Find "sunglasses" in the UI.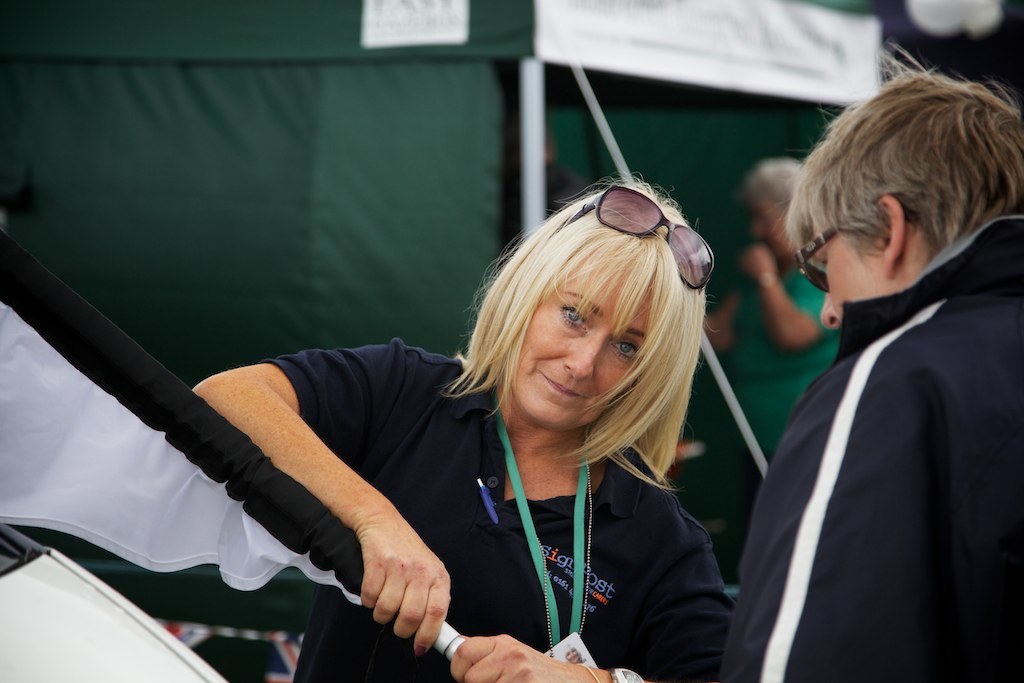
UI element at [x1=567, y1=180, x2=718, y2=285].
